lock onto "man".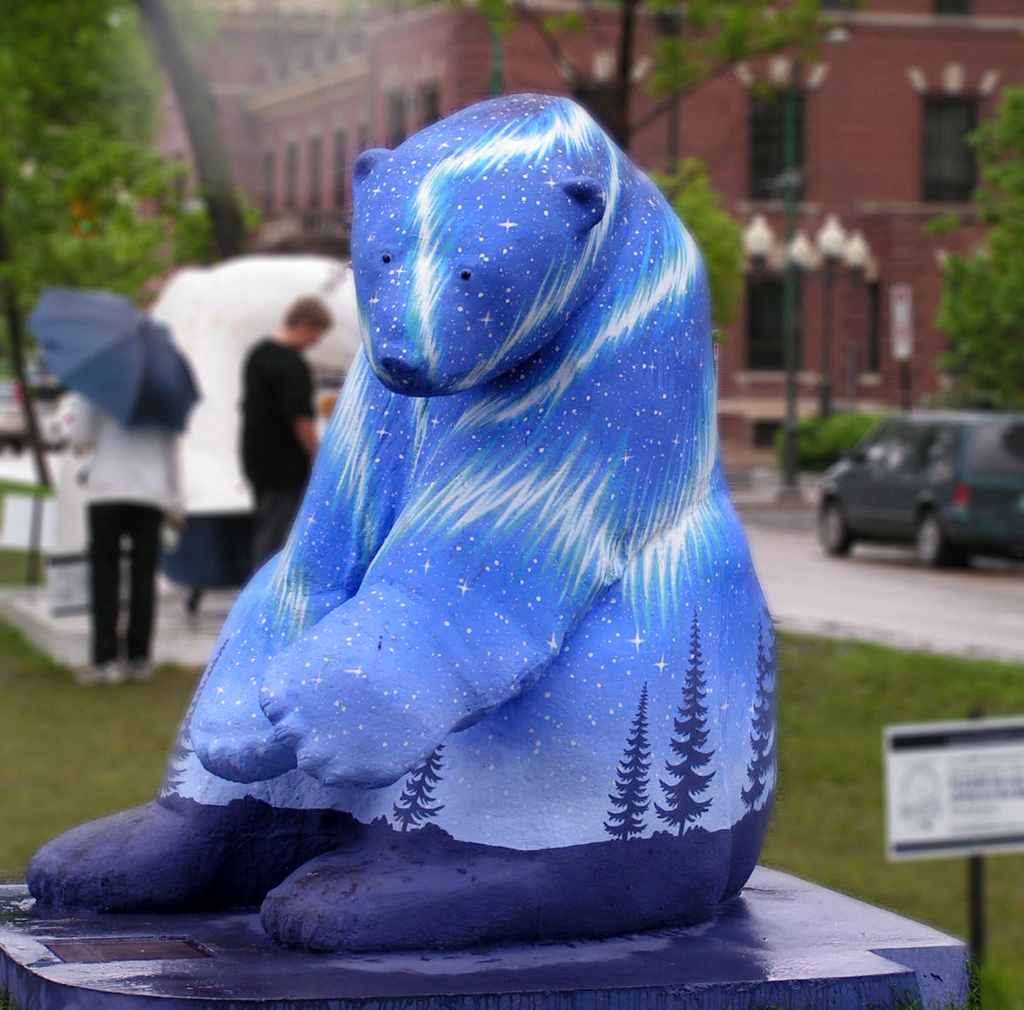
Locked: BBox(234, 292, 345, 575).
